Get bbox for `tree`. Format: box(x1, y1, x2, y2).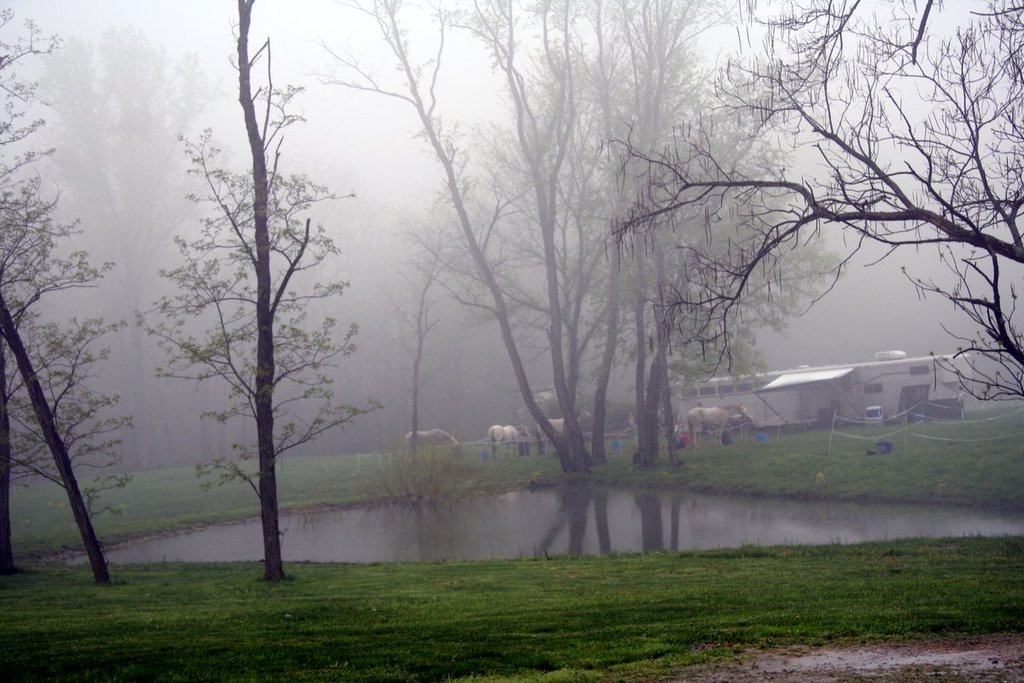
box(600, 0, 1023, 414).
